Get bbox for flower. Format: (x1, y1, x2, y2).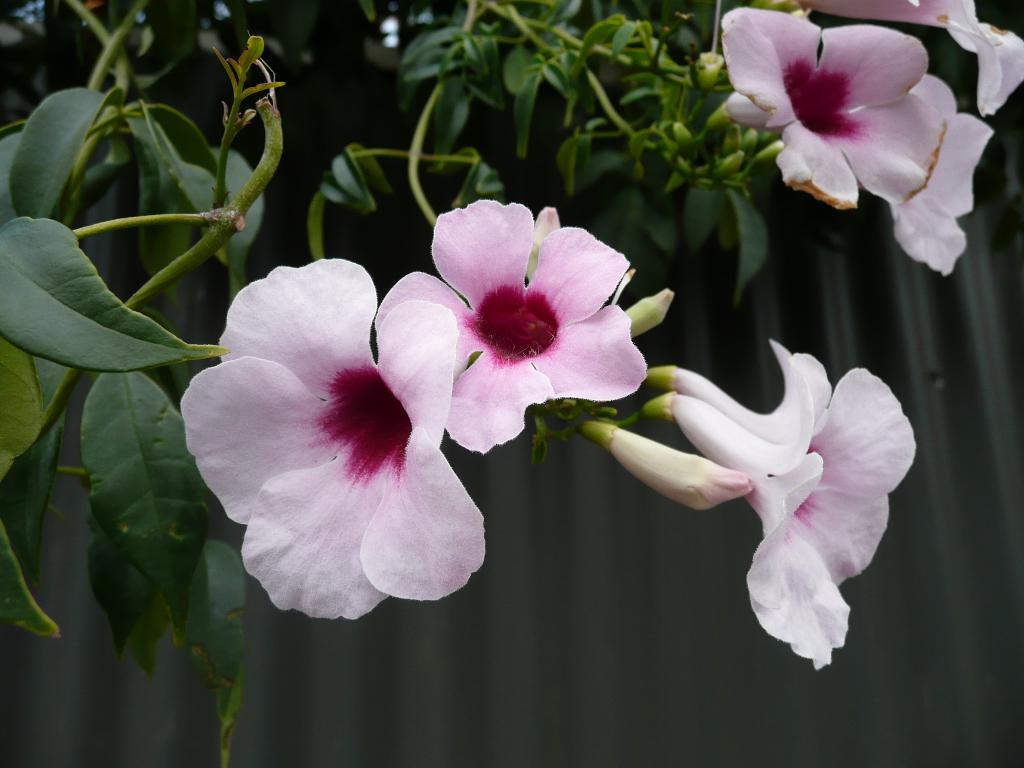
(882, 70, 993, 282).
